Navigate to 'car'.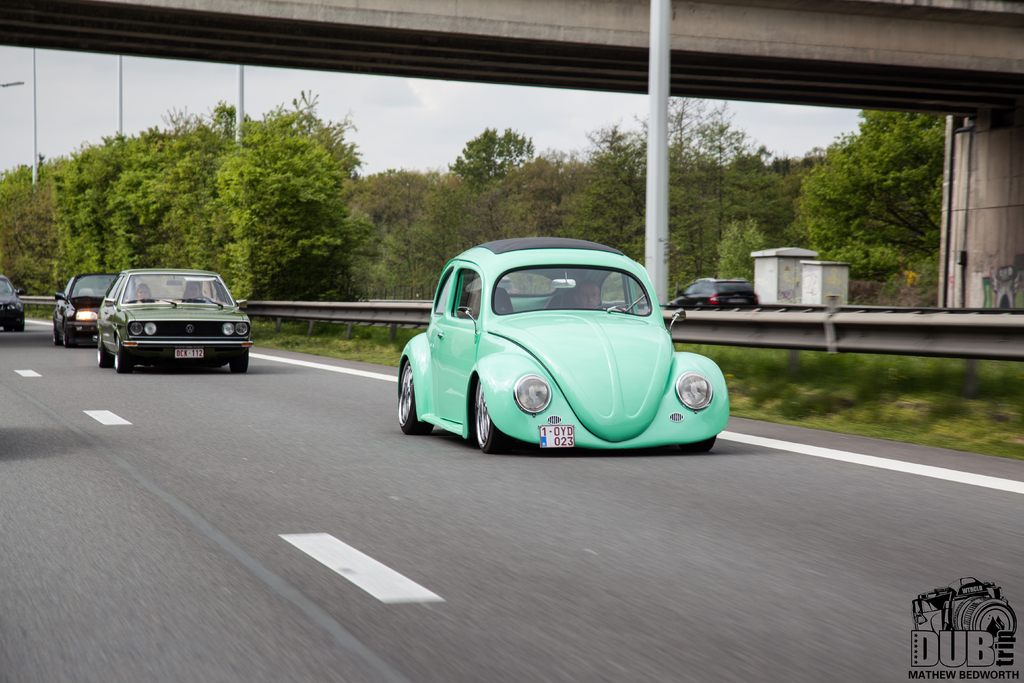
Navigation target: <box>0,273,30,331</box>.
